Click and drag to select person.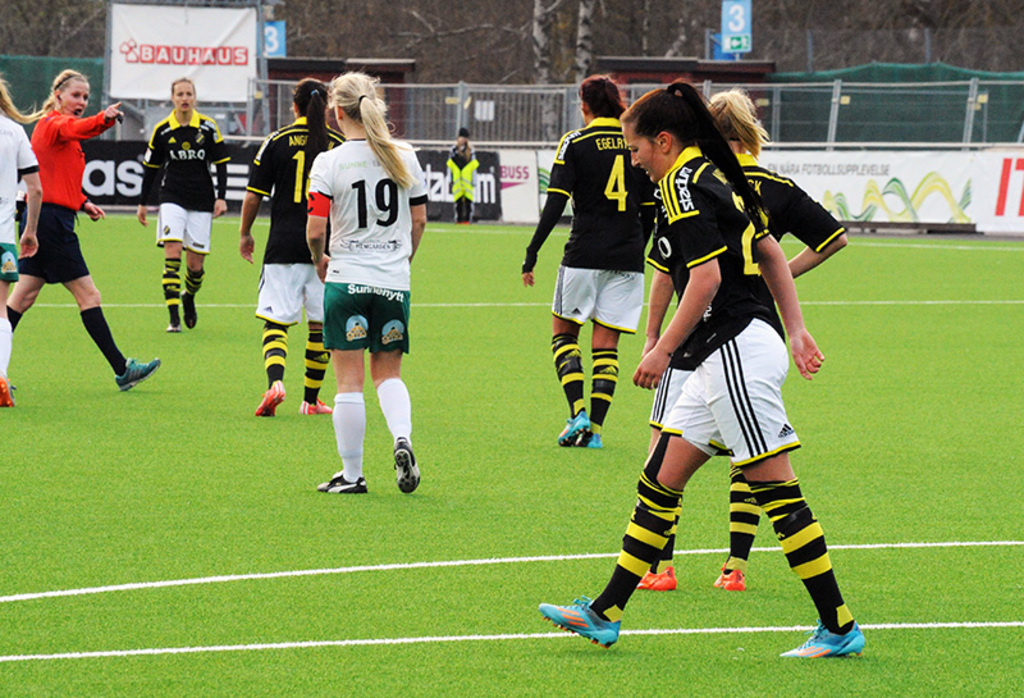
Selection: 445,128,479,228.
